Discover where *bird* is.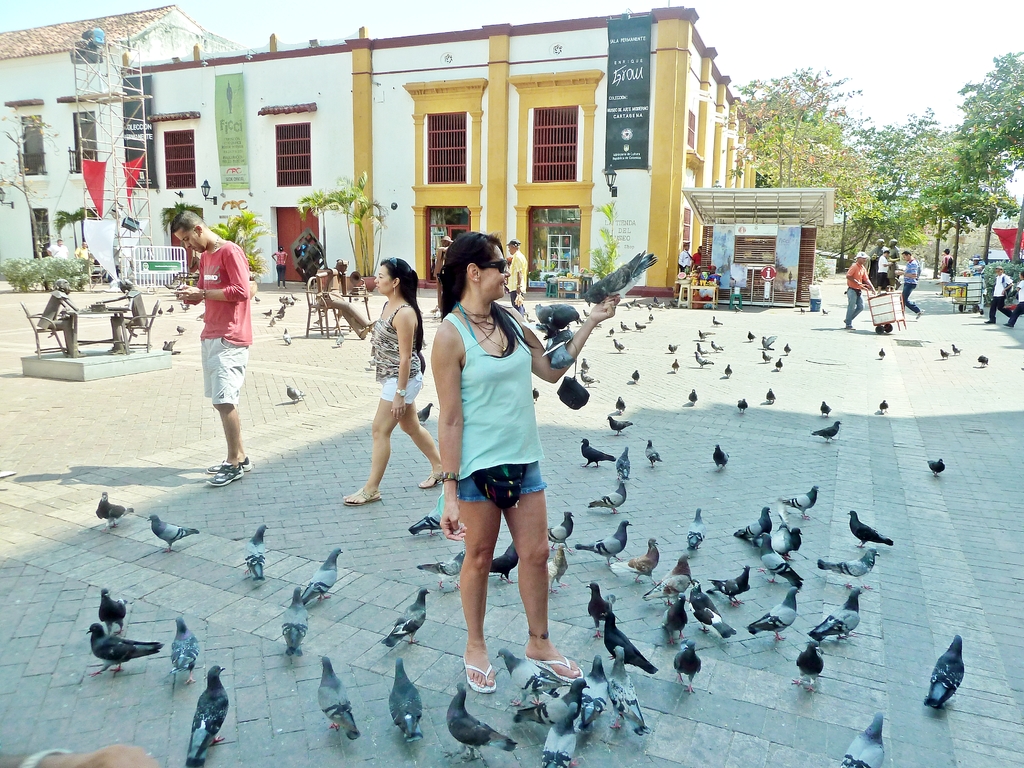
Discovered at x1=543, y1=719, x2=579, y2=767.
